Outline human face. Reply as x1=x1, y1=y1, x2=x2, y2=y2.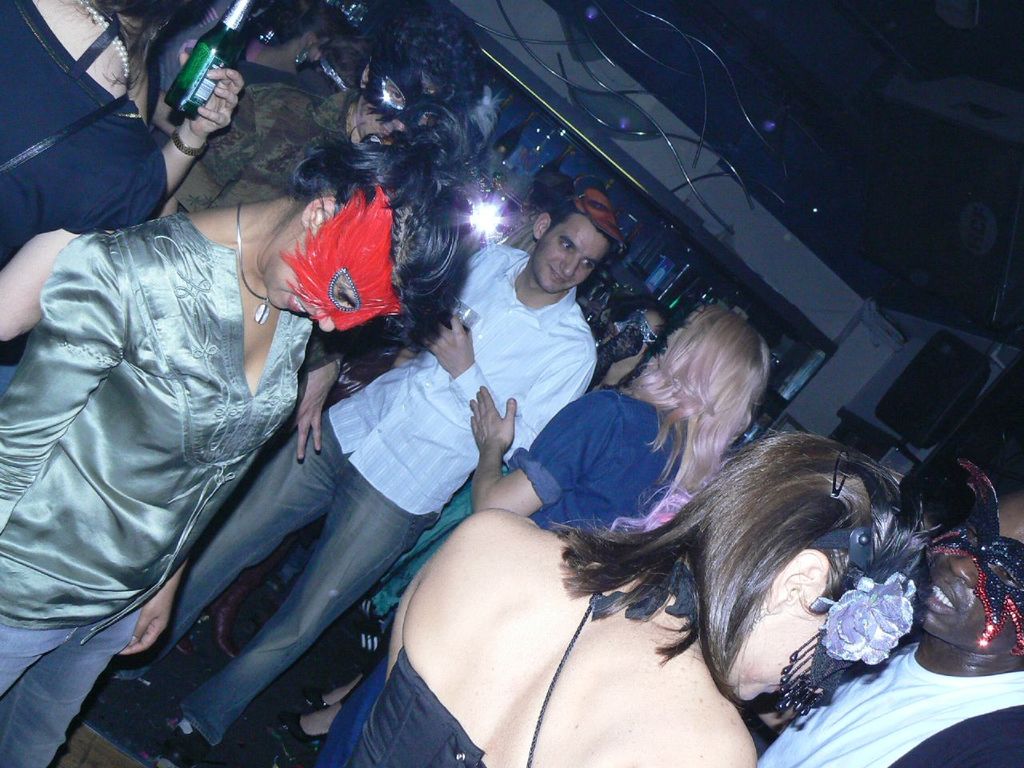
x1=271, y1=218, x2=393, y2=334.
